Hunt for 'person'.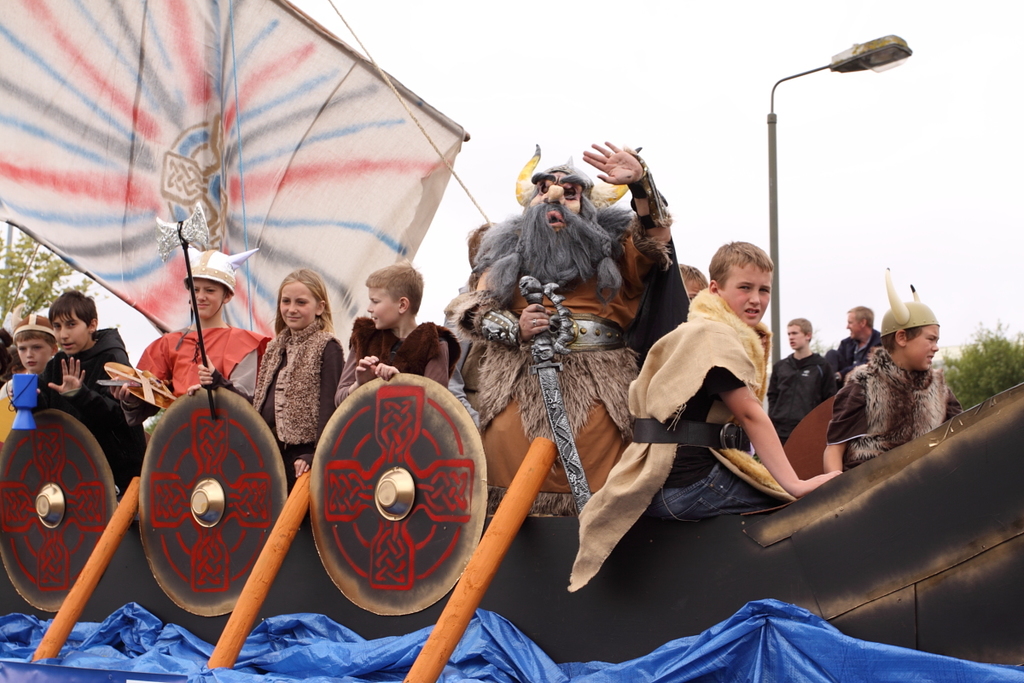
Hunted down at bbox=[567, 240, 843, 590].
